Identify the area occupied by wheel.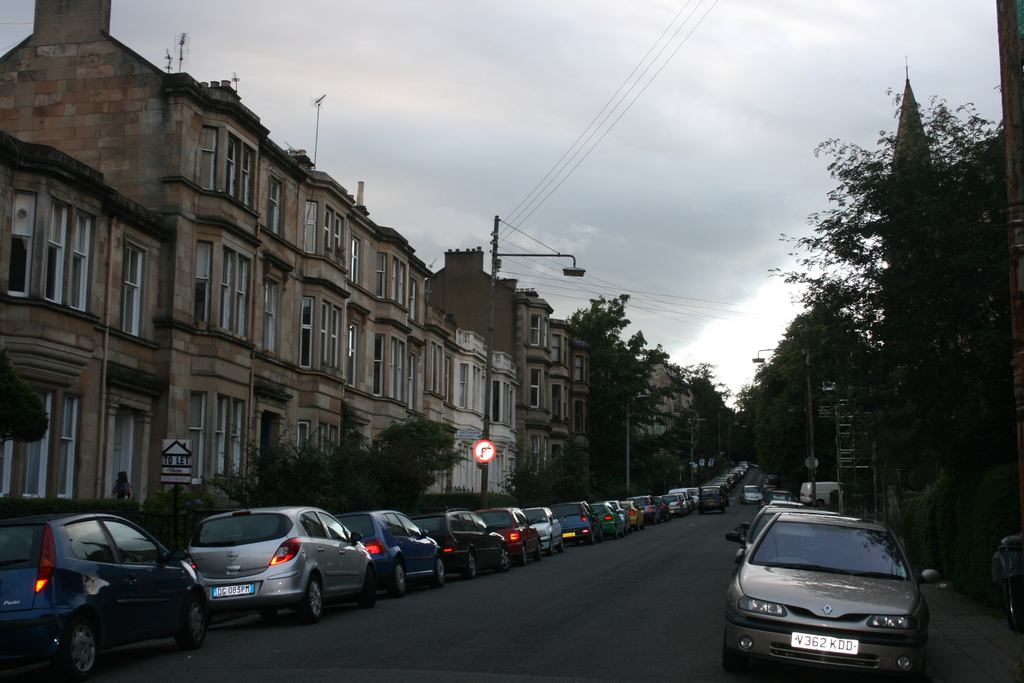
Area: Rect(464, 553, 479, 574).
